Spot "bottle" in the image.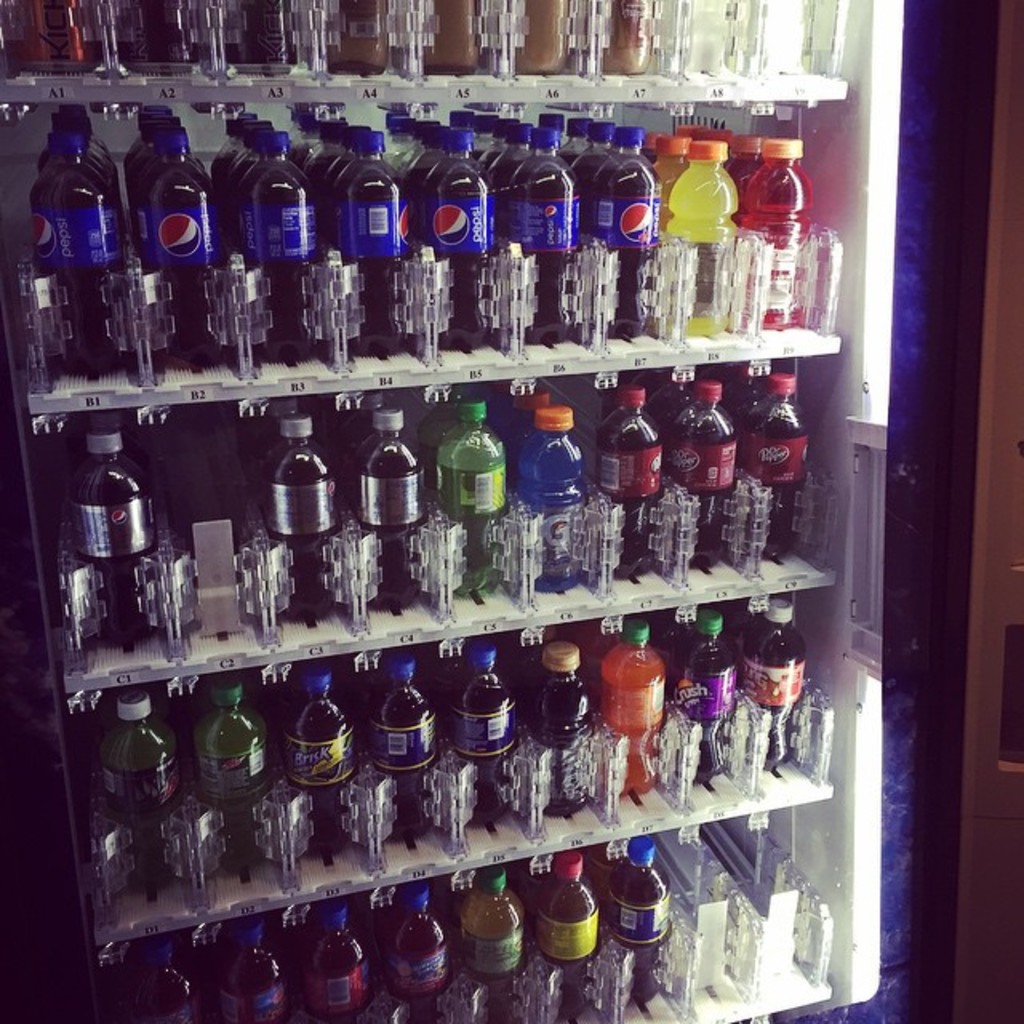
"bottle" found at locate(112, 82, 182, 222).
